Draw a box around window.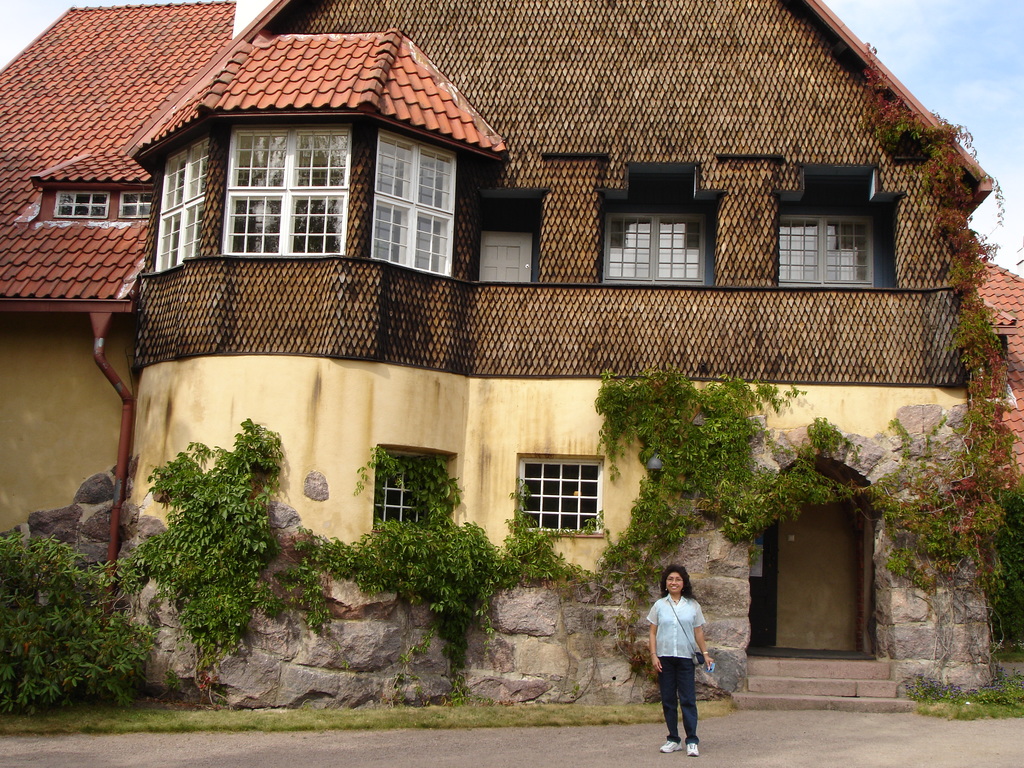
box=[480, 233, 529, 284].
